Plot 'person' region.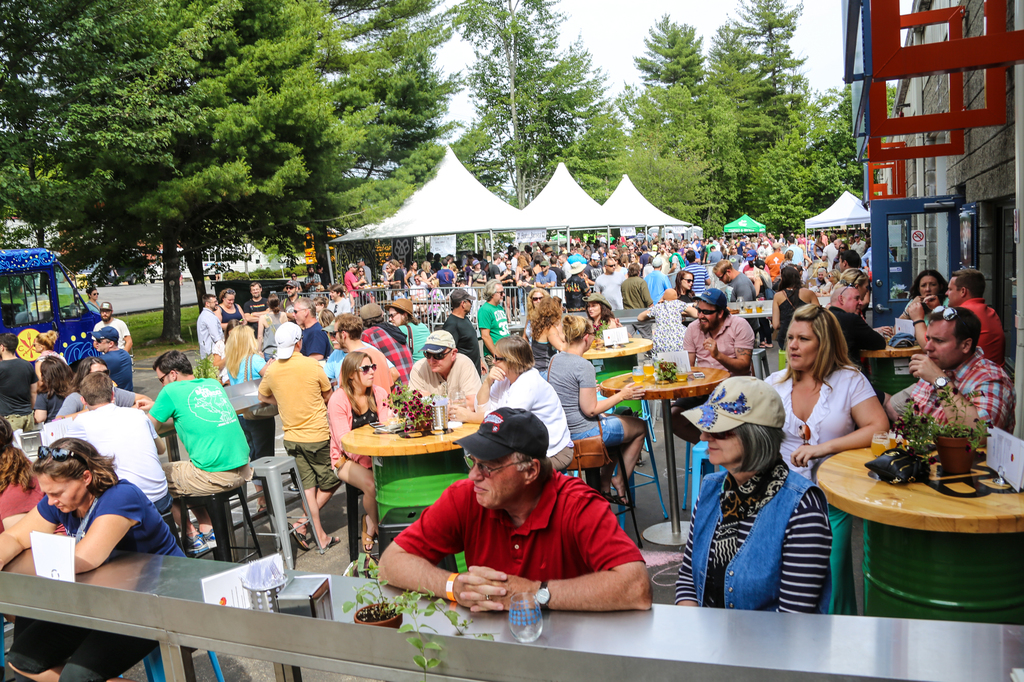
Plotted at x1=953 y1=267 x2=1004 y2=365.
